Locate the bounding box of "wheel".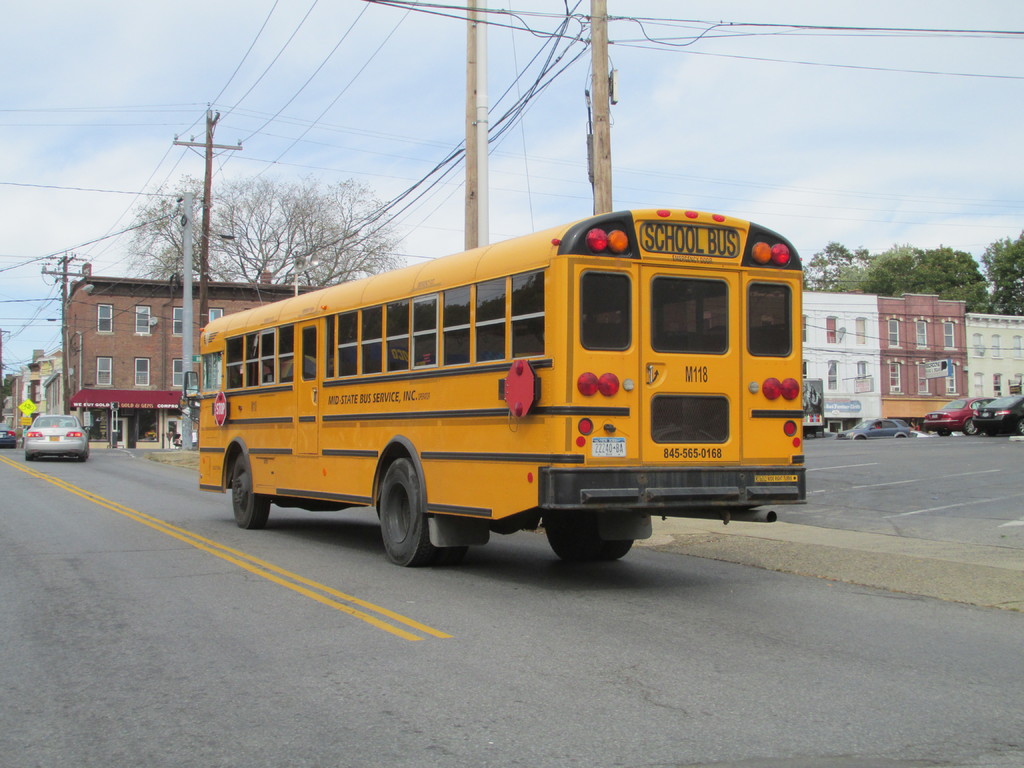
Bounding box: <box>936,429,950,436</box>.
